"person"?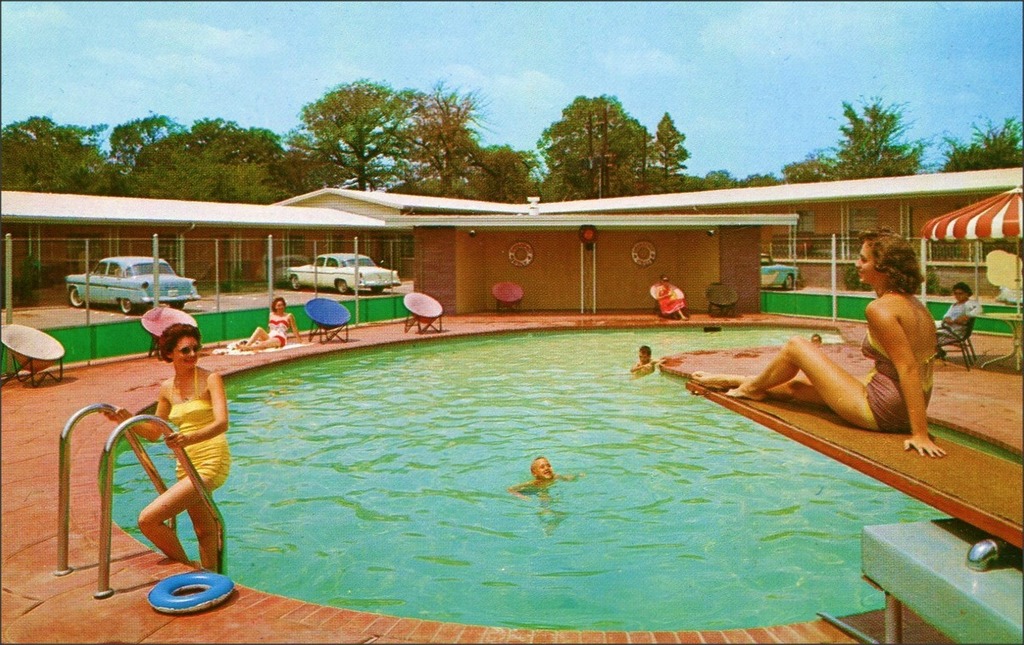
<bbox>128, 323, 237, 565</bbox>
